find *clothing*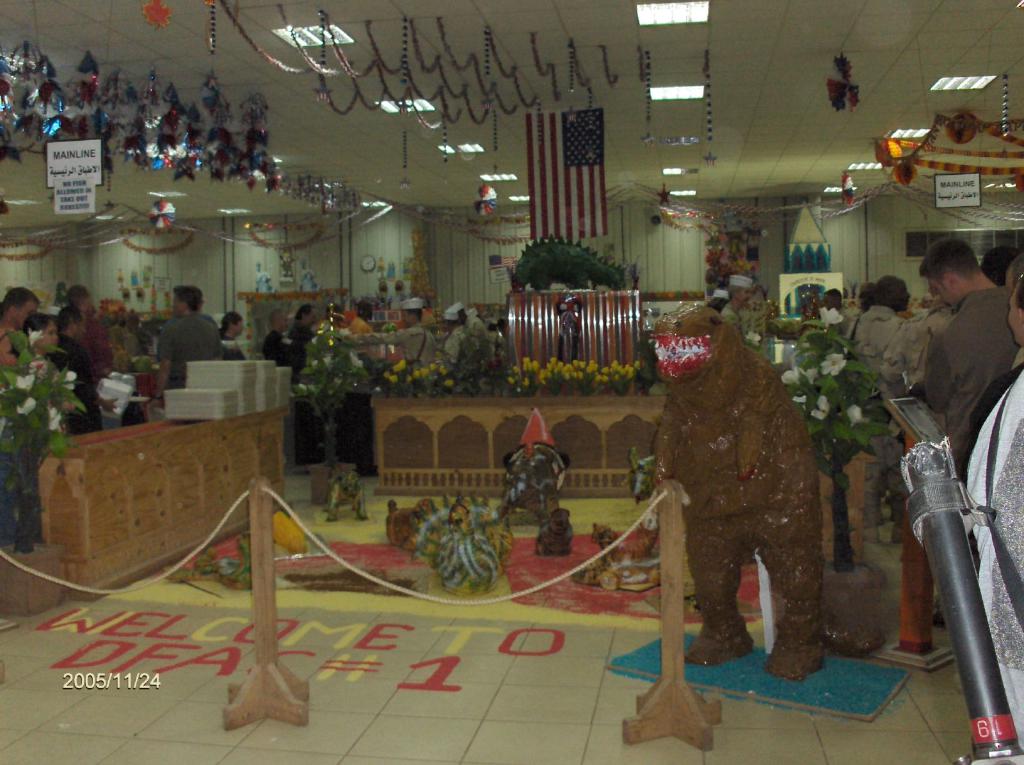
locate(264, 334, 306, 380)
